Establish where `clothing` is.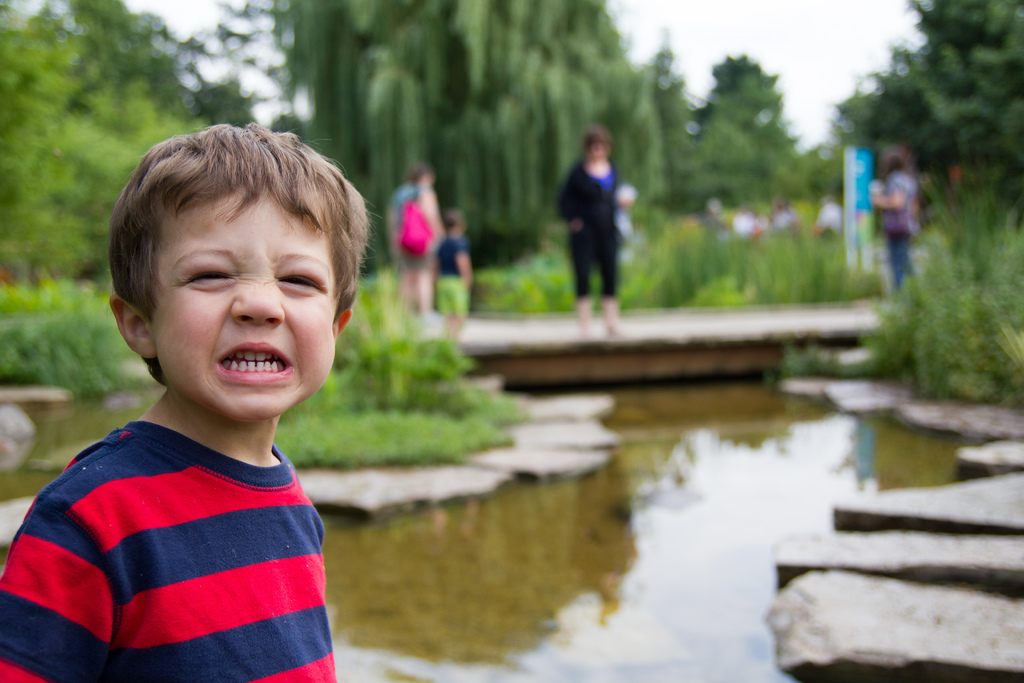
Established at detection(390, 179, 428, 285).
